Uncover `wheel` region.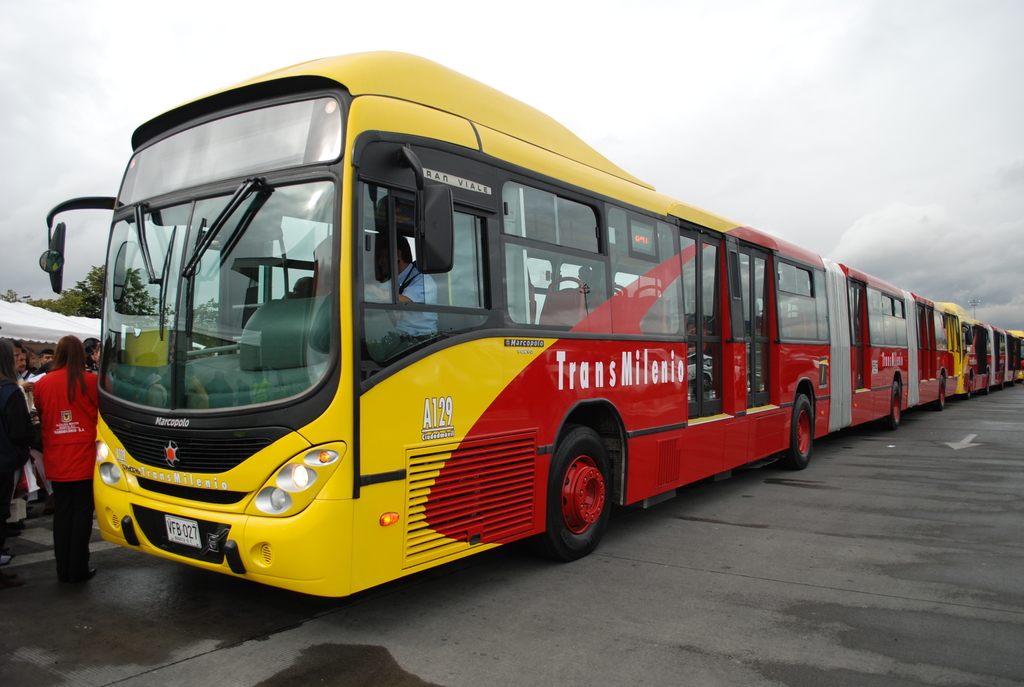
Uncovered: 879, 380, 906, 432.
